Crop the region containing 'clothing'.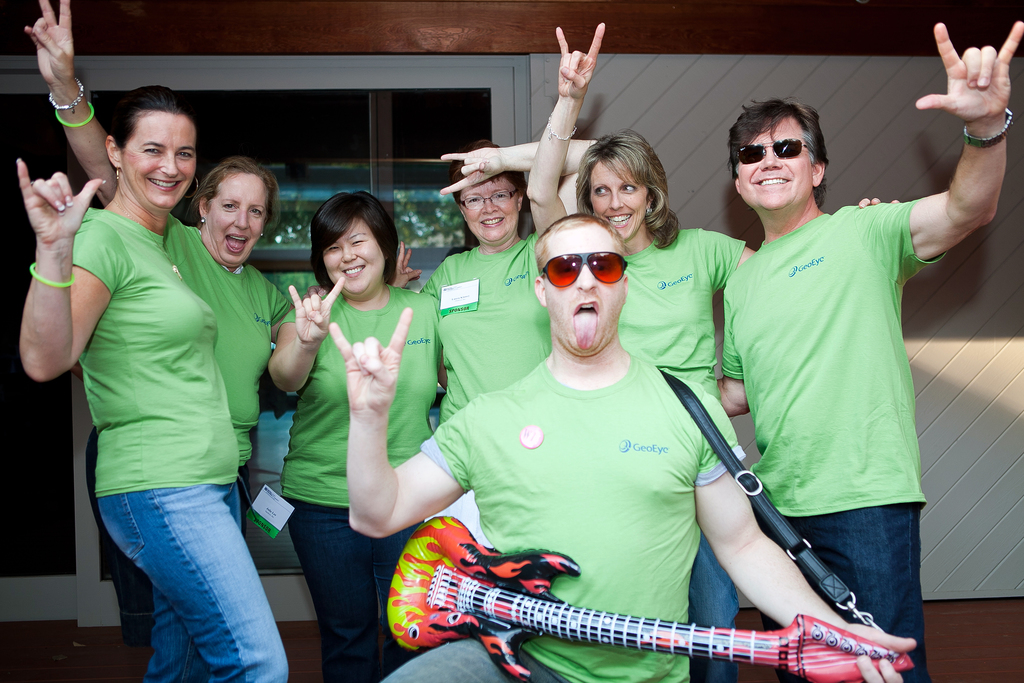
Crop region: 301,503,436,675.
